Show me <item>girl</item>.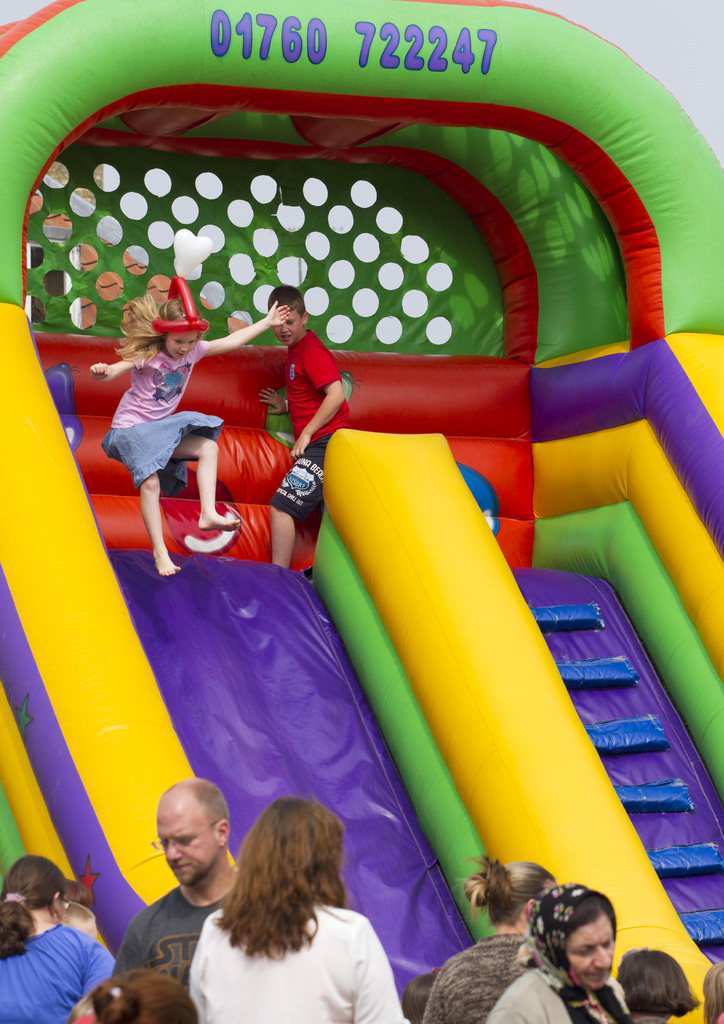
<item>girl</item> is here: BBox(72, 964, 200, 1023).
